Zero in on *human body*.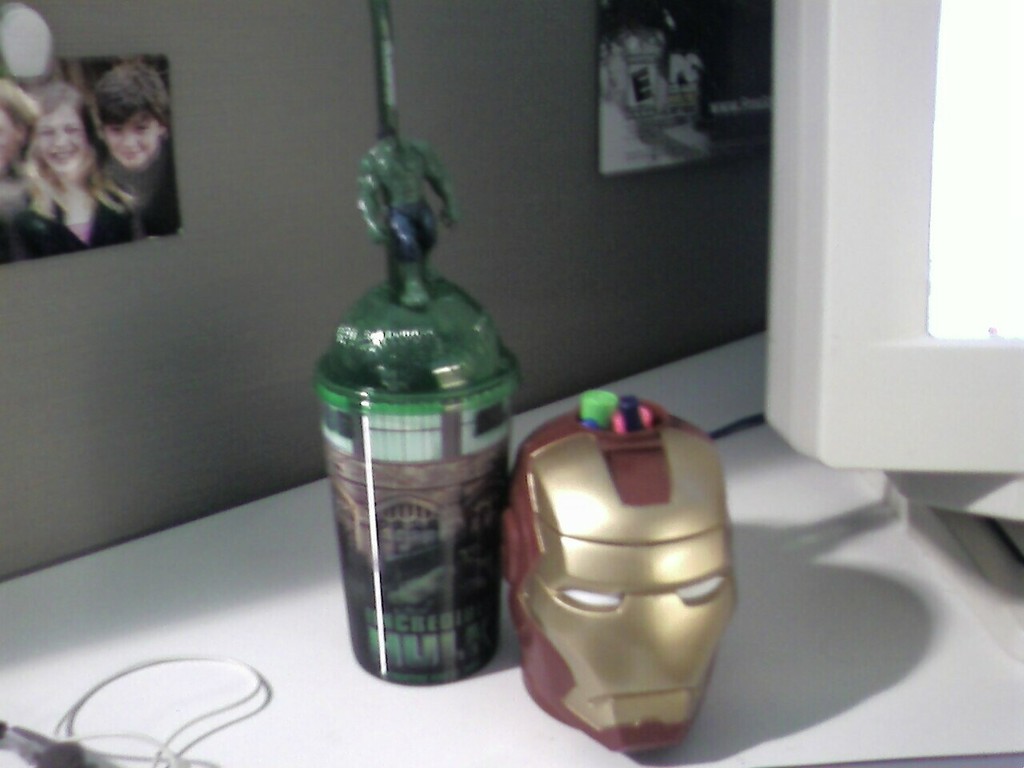
Zeroed in: left=95, top=50, right=177, bottom=229.
